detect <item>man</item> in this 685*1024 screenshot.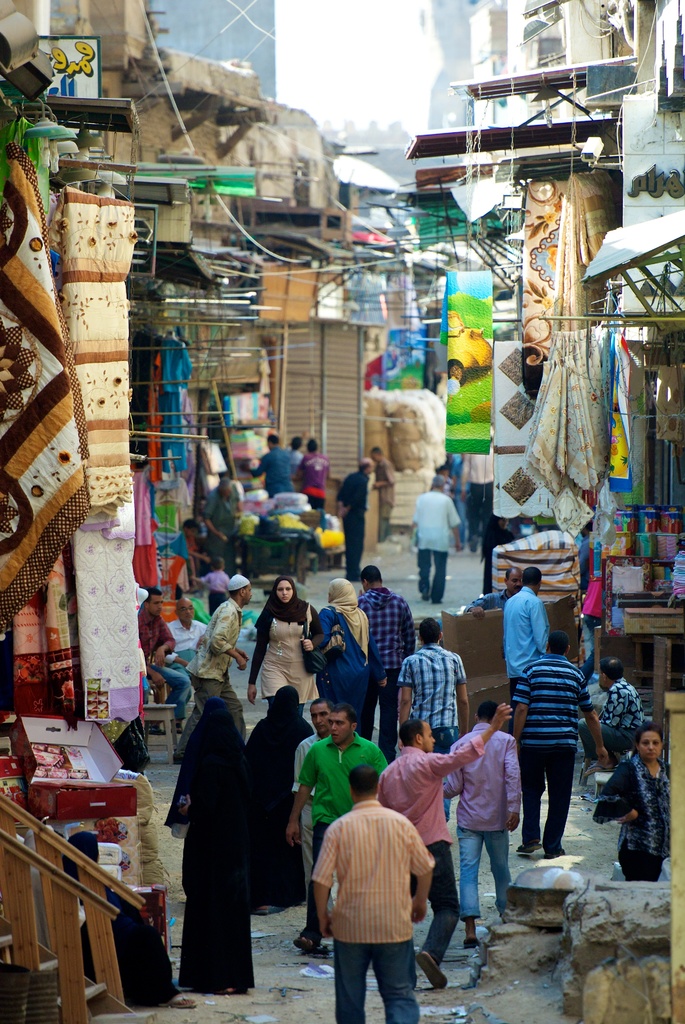
Detection: Rect(288, 435, 308, 491).
